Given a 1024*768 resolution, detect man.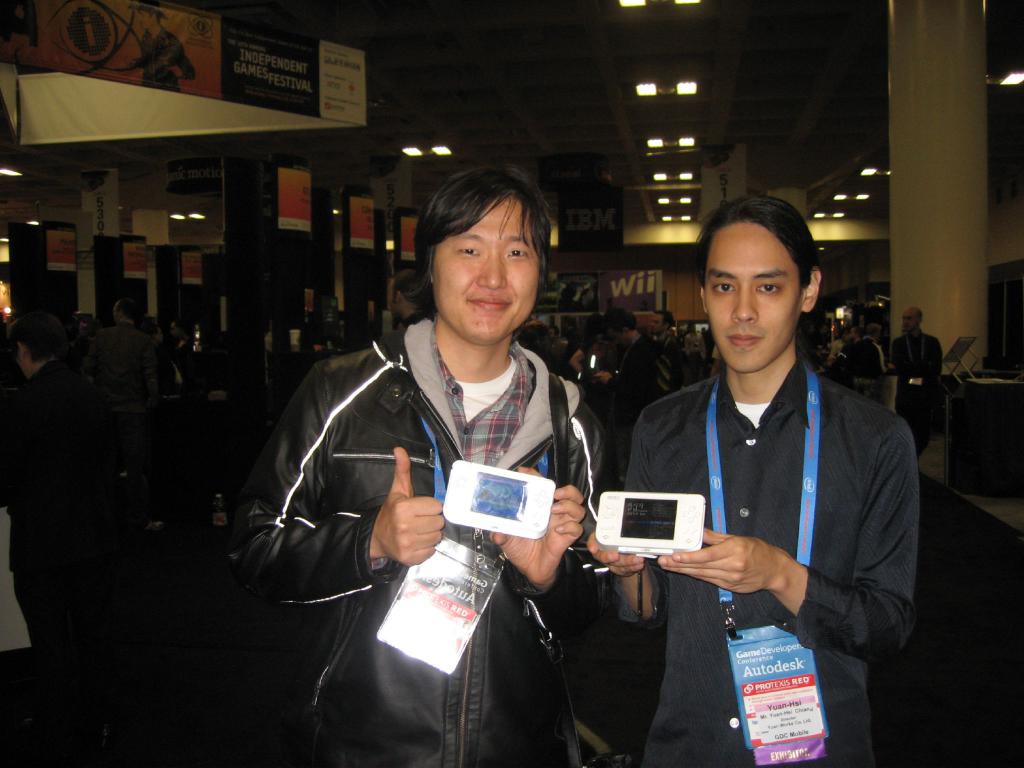
crop(236, 167, 617, 767).
